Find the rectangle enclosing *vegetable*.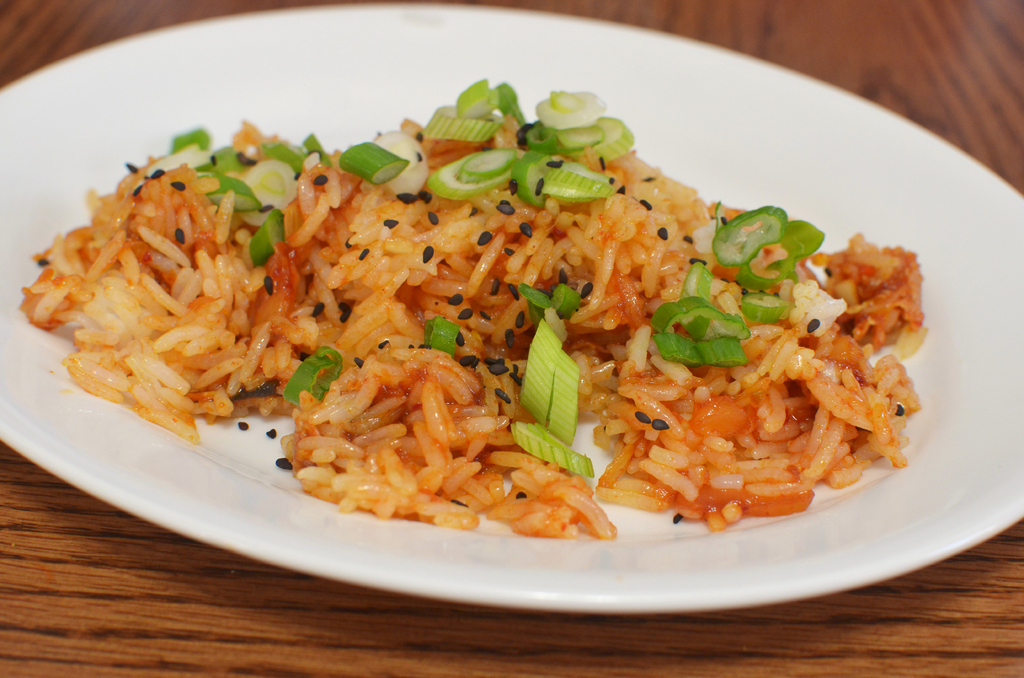
461:143:515:184.
